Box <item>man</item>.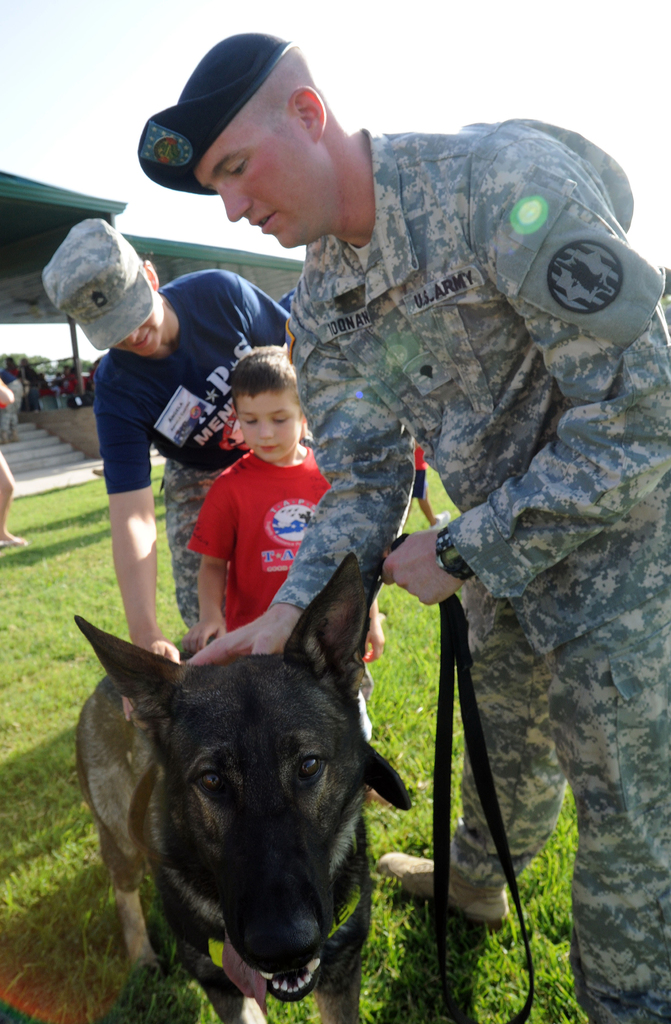
50/219/249/650.
